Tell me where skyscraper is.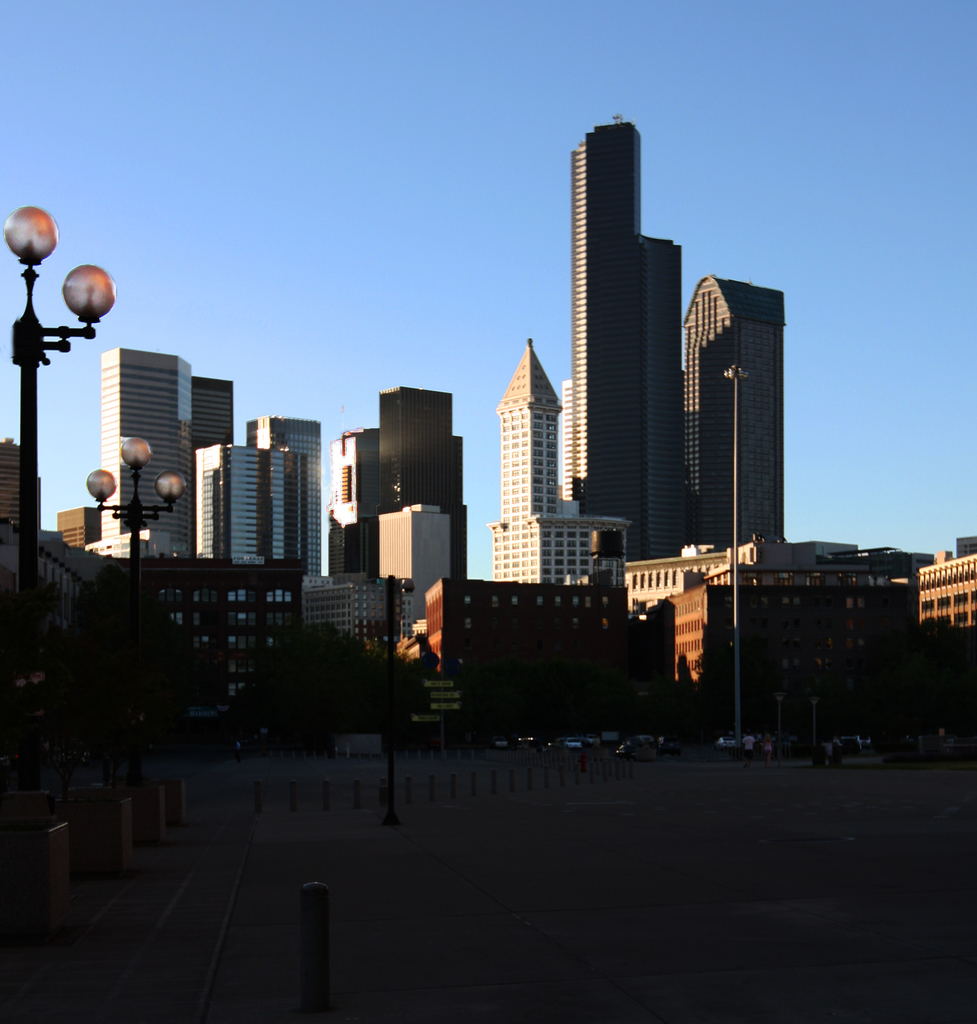
skyscraper is at x1=373, y1=495, x2=457, y2=591.
